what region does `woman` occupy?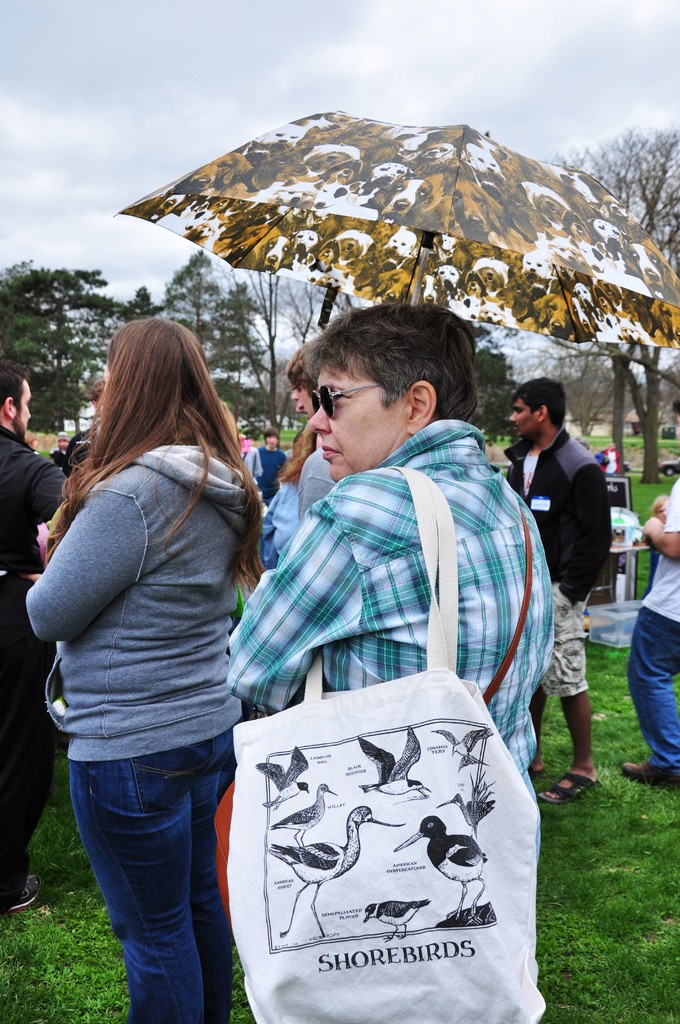
<region>22, 318, 266, 1023</region>.
